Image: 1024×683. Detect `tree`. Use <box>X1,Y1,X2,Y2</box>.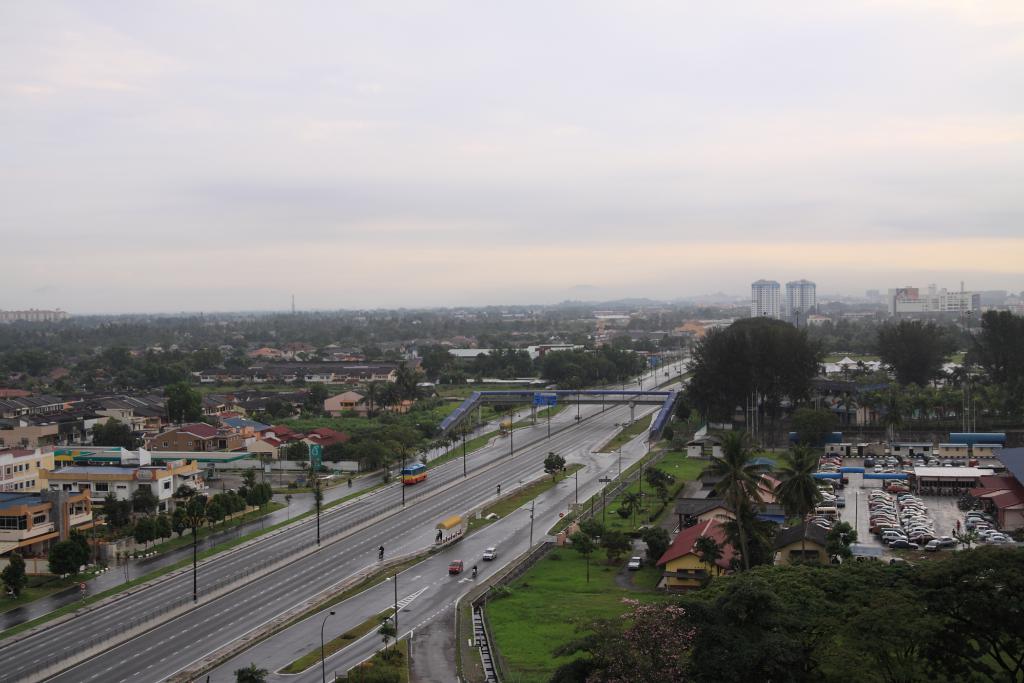
<box>604,528,635,554</box>.
